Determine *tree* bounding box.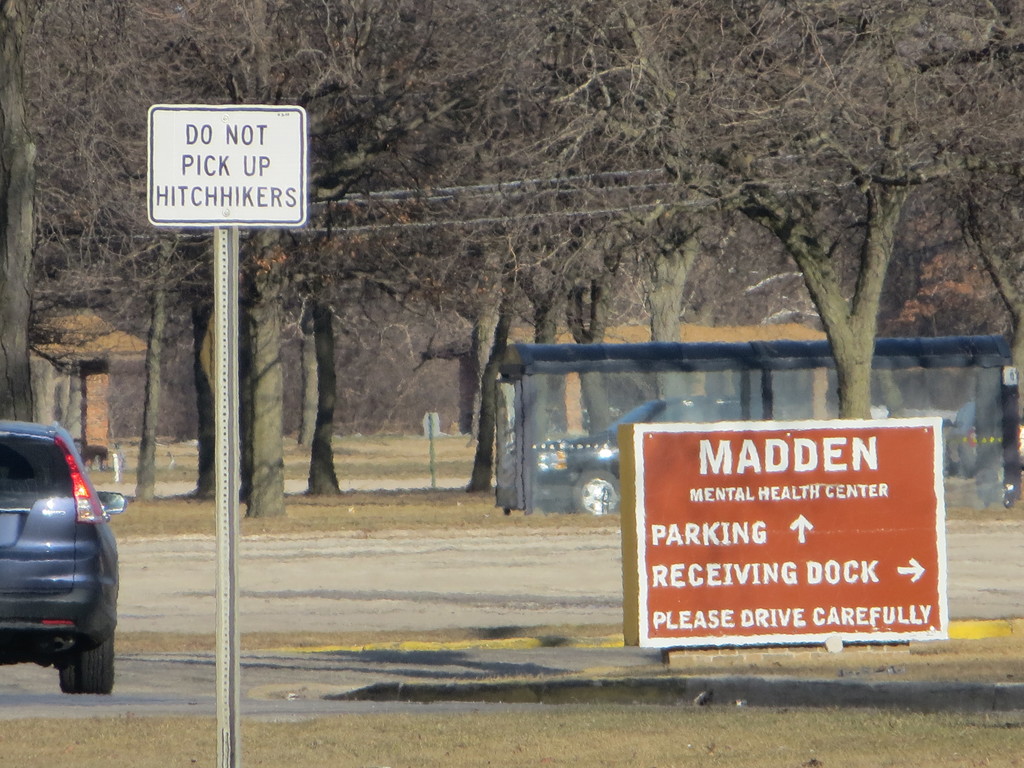
Determined: (x1=92, y1=19, x2=438, y2=502).
